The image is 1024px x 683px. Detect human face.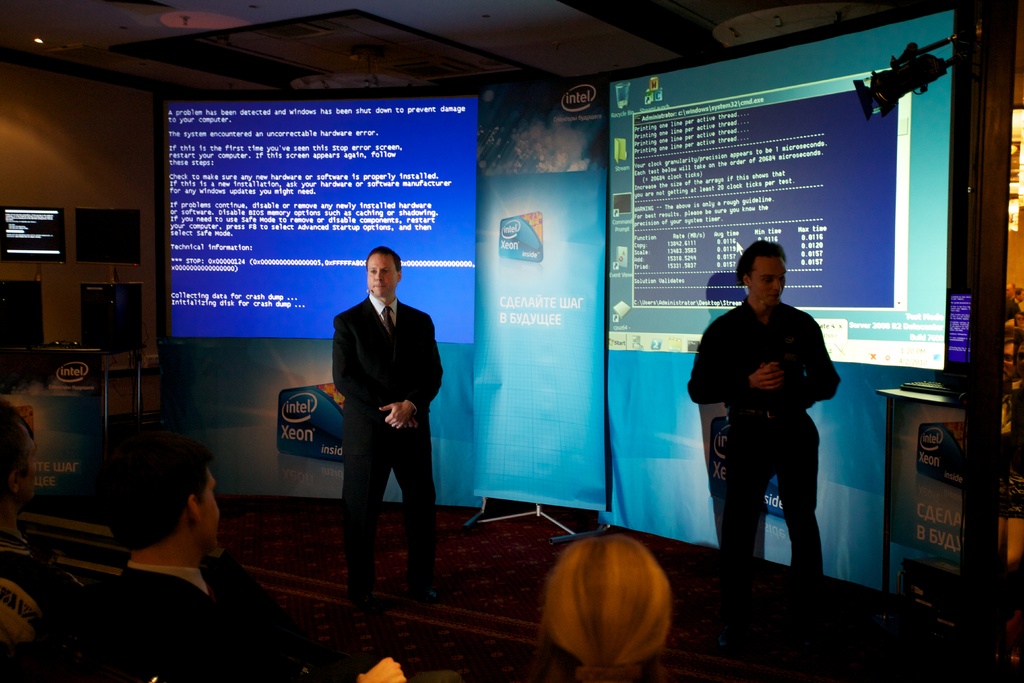
Detection: <bbox>746, 255, 788, 305</bbox>.
